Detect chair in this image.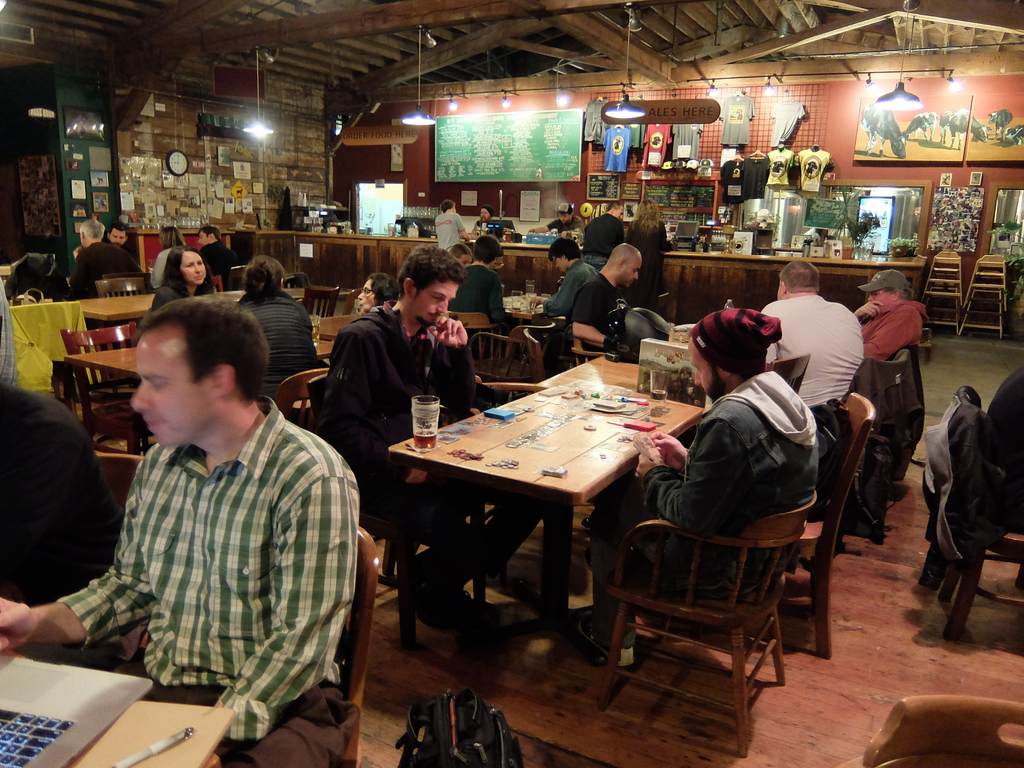
Detection: [left=311, top=368, right=492, bottom=671].
